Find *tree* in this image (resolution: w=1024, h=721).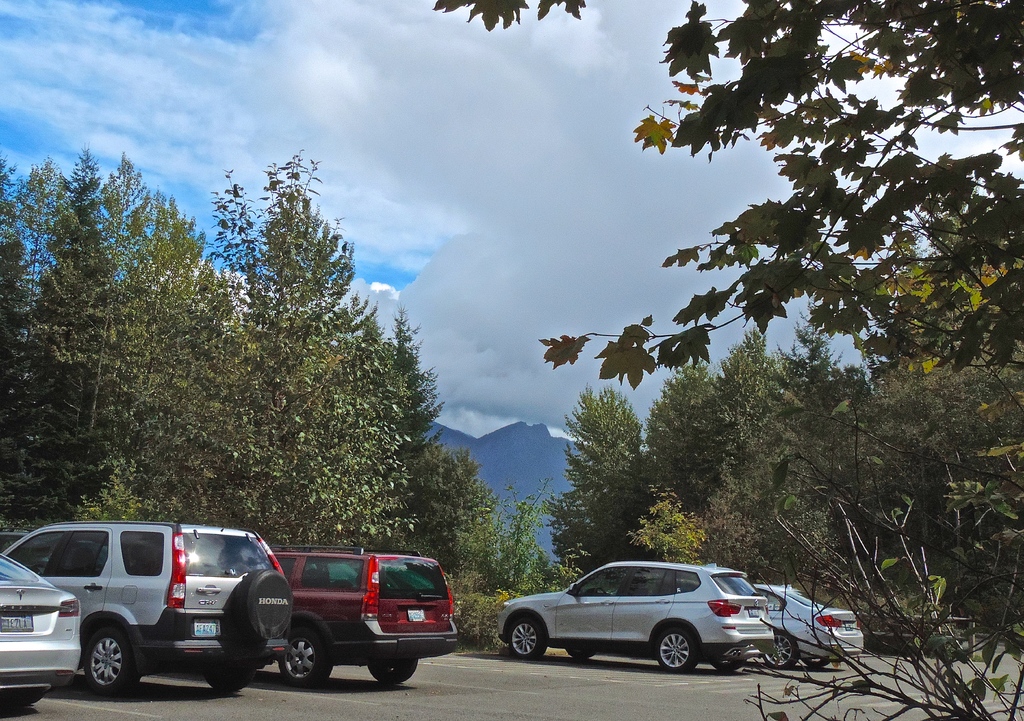
detection(742, 395, 1023, 720).
